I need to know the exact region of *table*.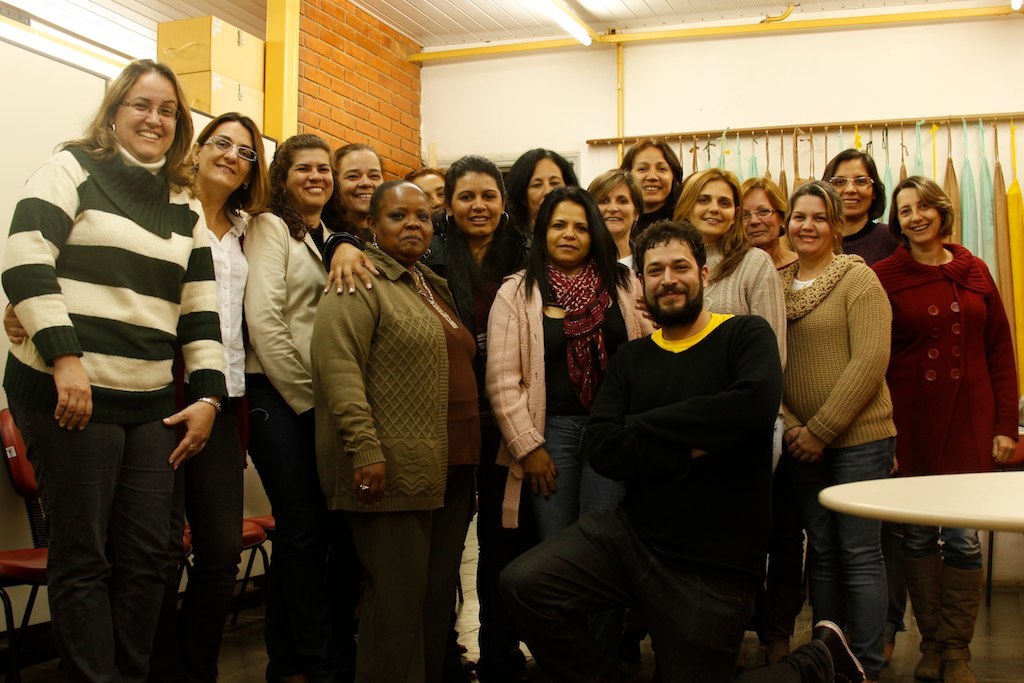
Region: (803, 459, 1014, 672).
